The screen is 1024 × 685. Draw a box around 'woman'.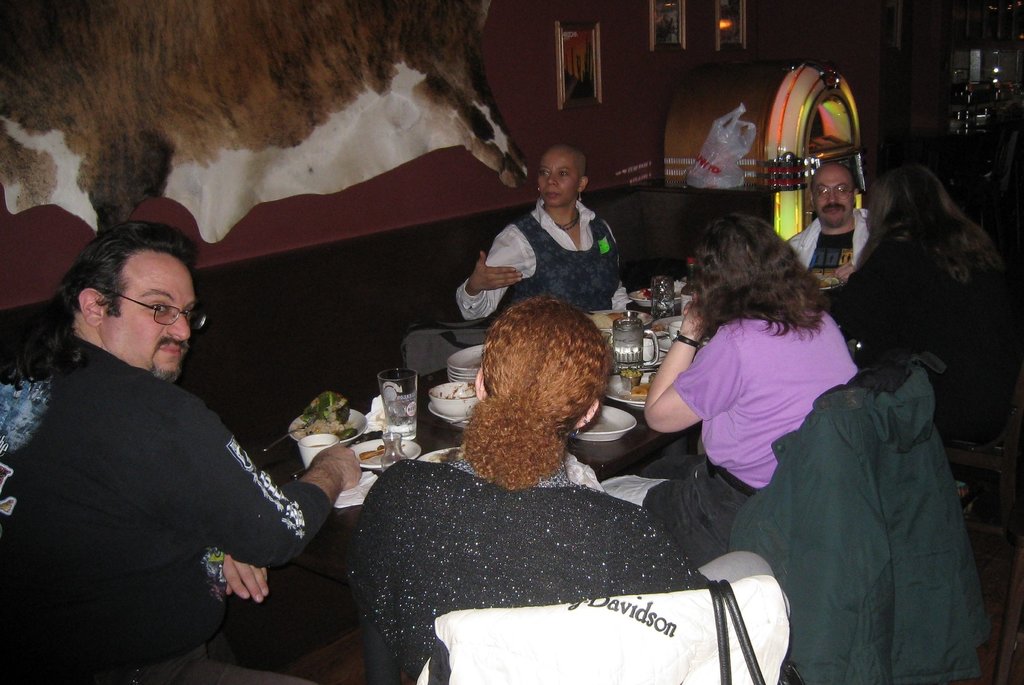
822,163,1023,511.
